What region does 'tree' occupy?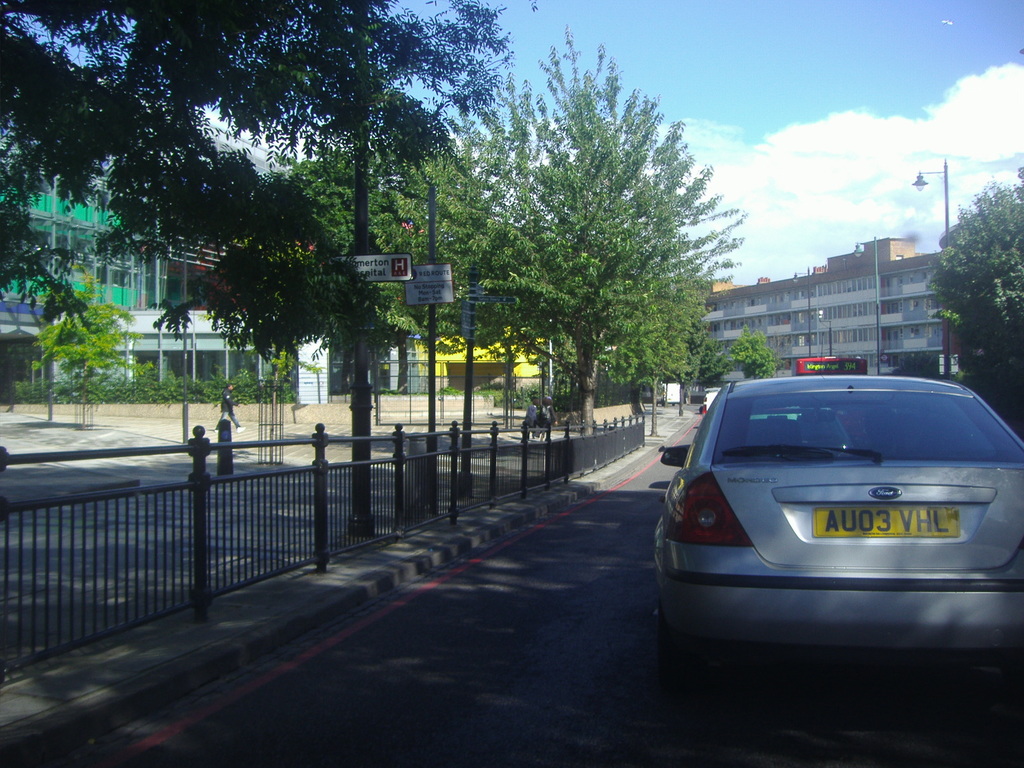
Rect(938, 152, 1023, 461).
